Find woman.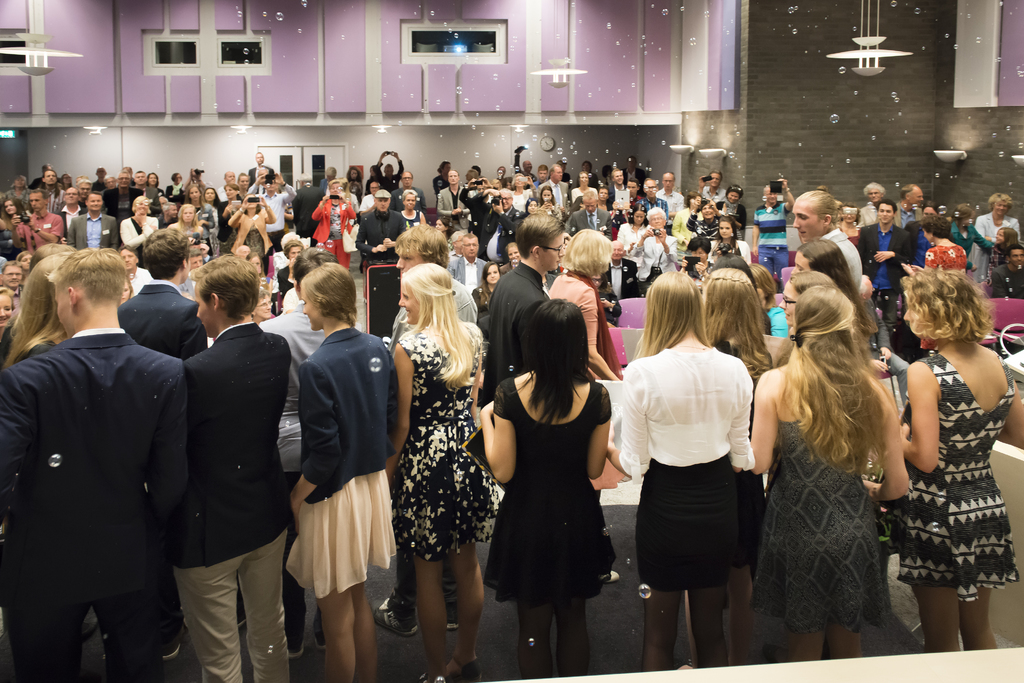
(left=716, top=183, right=748, bottom=228).
